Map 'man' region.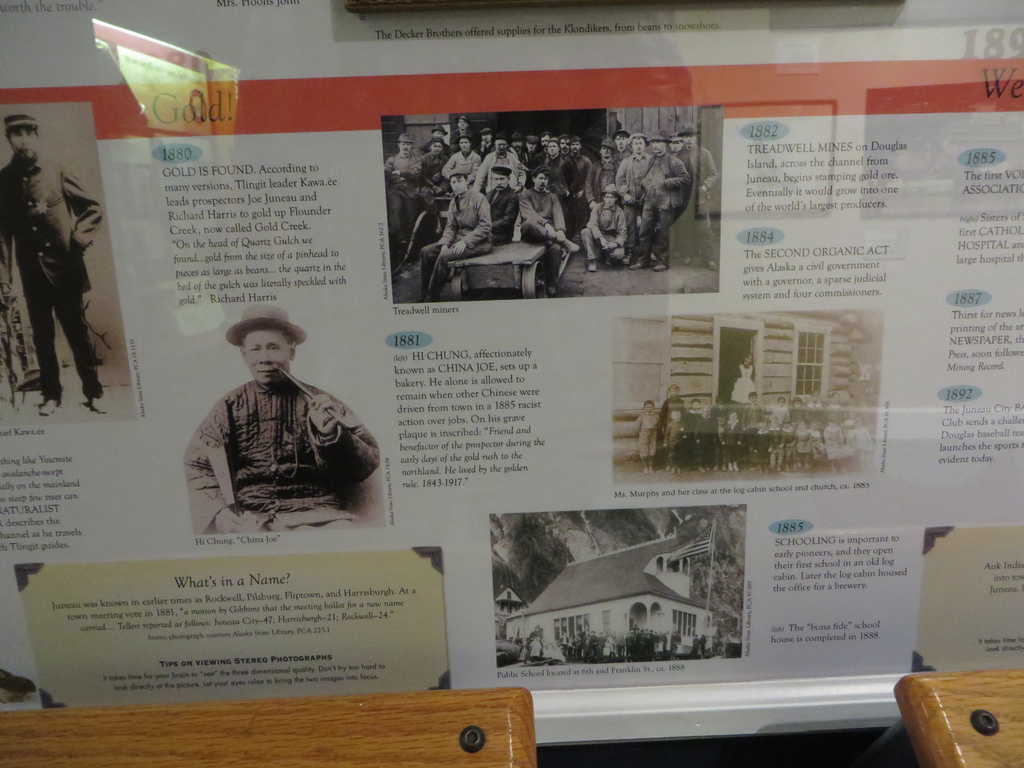
Mapped to <bbox>518, 164, 582, 295</bbox>.
